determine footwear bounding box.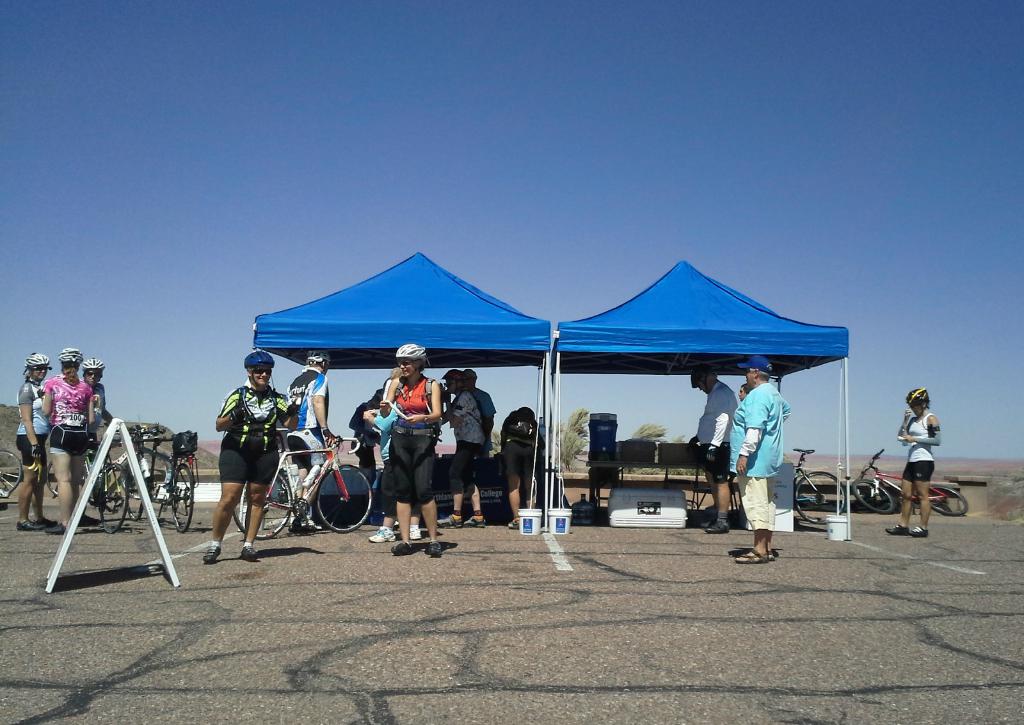
Determined: [701,519,715,526].
